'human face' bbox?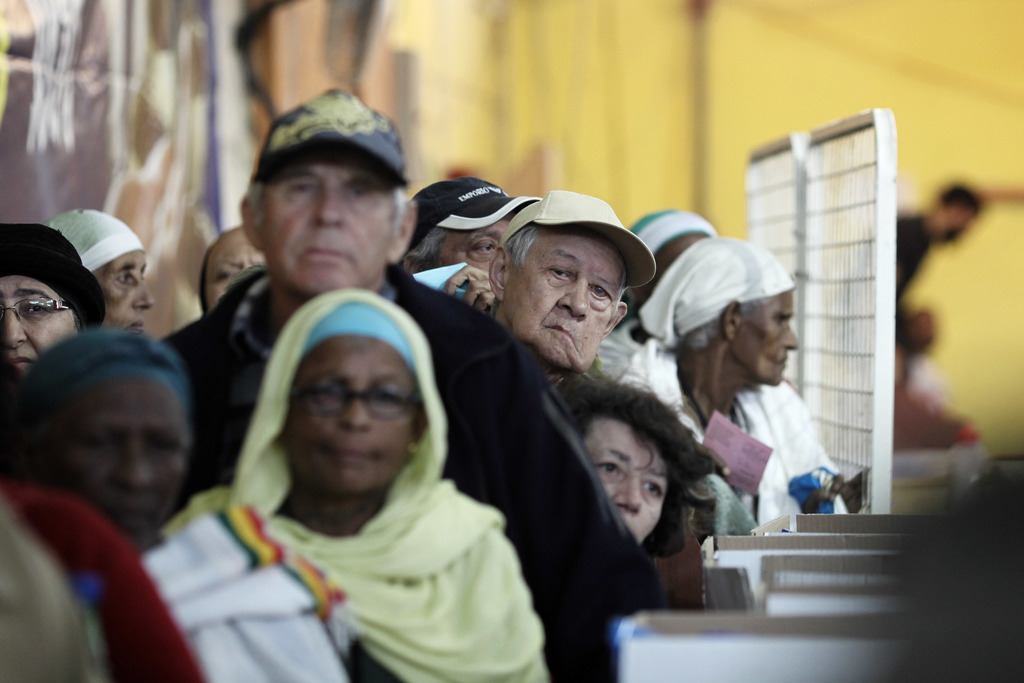
bbox=[579, 418, 668, 542]
